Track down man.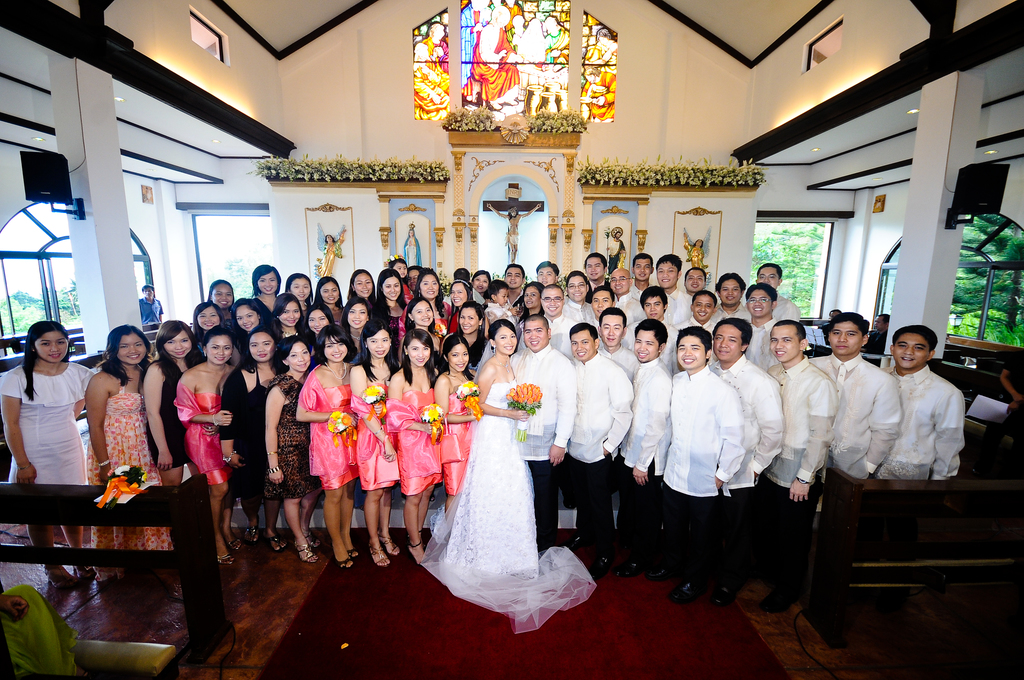
Tracked to {"left": 710, "top": 274, "right": 749, "bottom": 323}.
